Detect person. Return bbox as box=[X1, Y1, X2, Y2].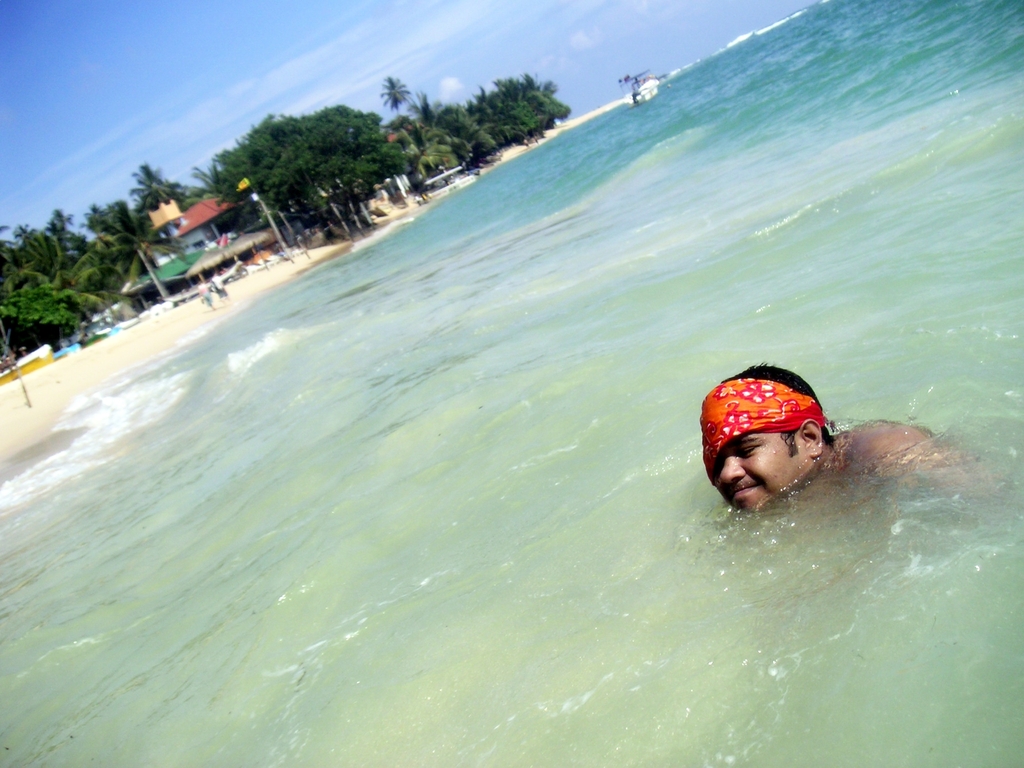
box=[211, 274, 227, 300].
